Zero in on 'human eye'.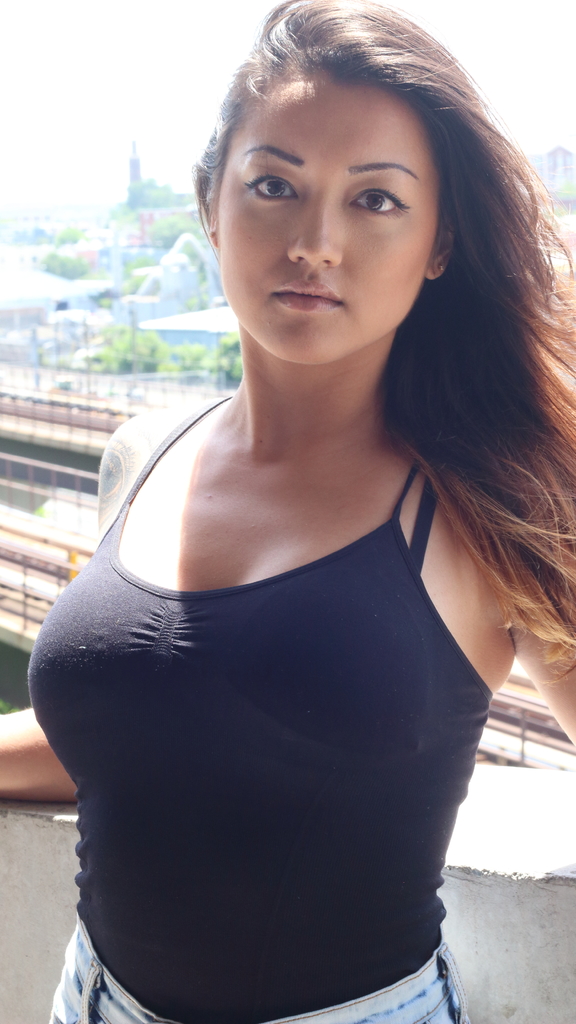
Zeroed in: x1=239 y1=168 x2=302 y2=207.
